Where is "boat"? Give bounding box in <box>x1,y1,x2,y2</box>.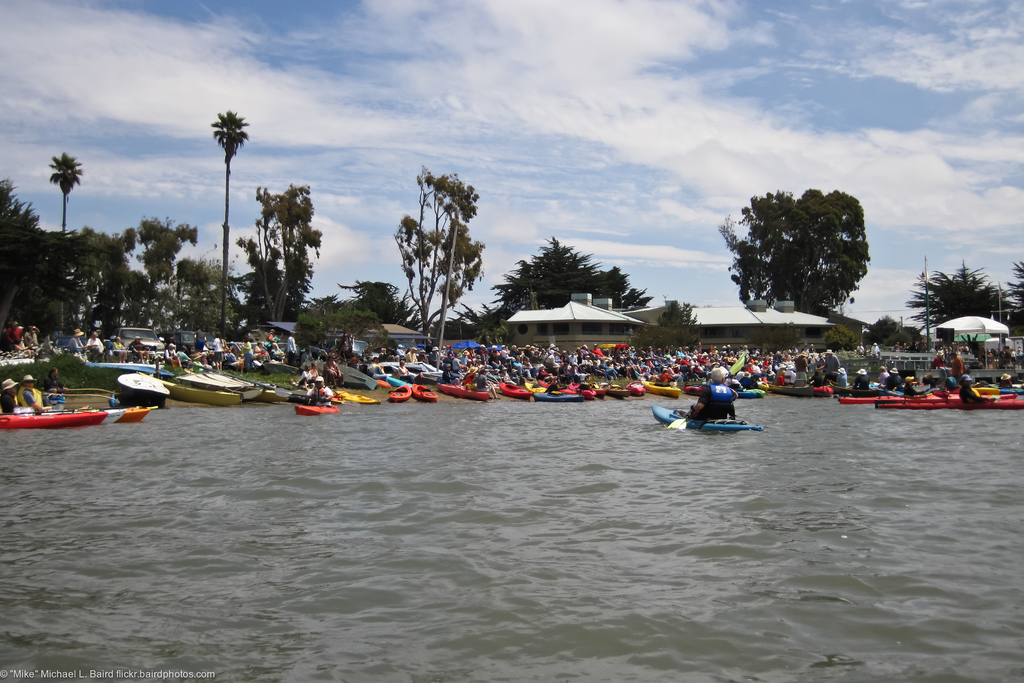
<box>1,368,129,434</box>.
